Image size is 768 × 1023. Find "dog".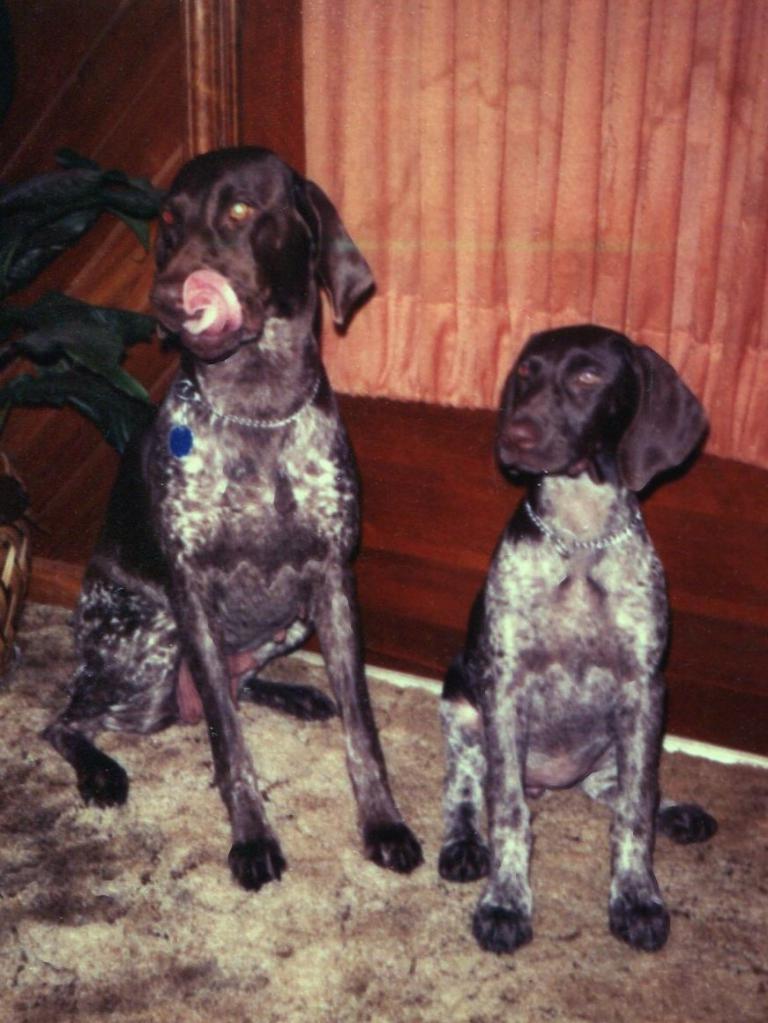
x1=433, y1=324, x2=722, y2=957.
